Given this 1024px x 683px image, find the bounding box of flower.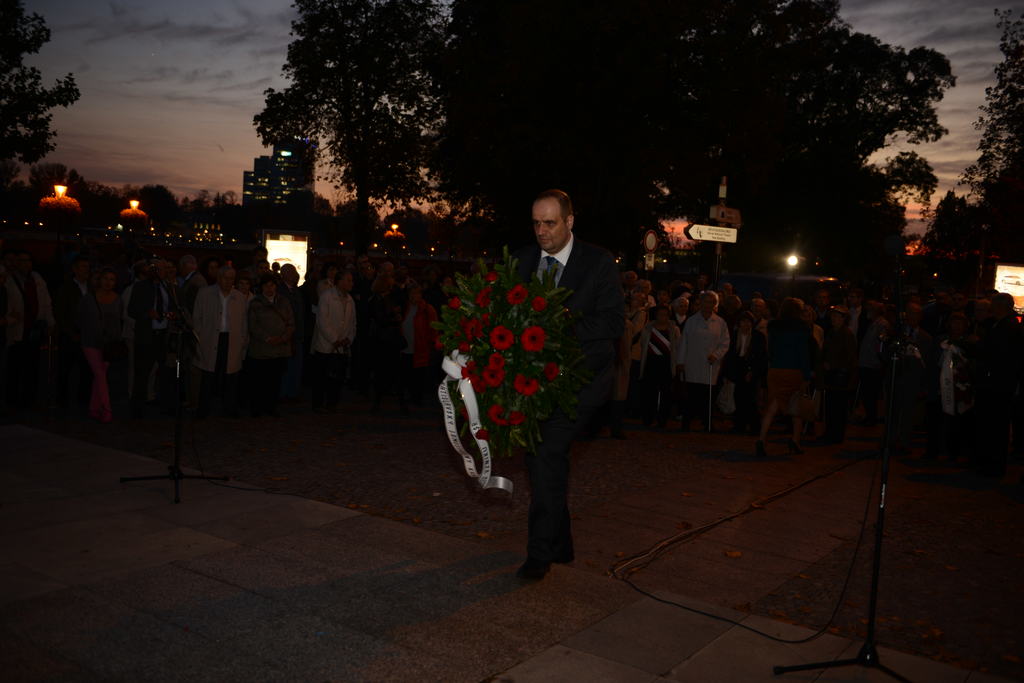
bbox=(513, 376, 538, 397).
